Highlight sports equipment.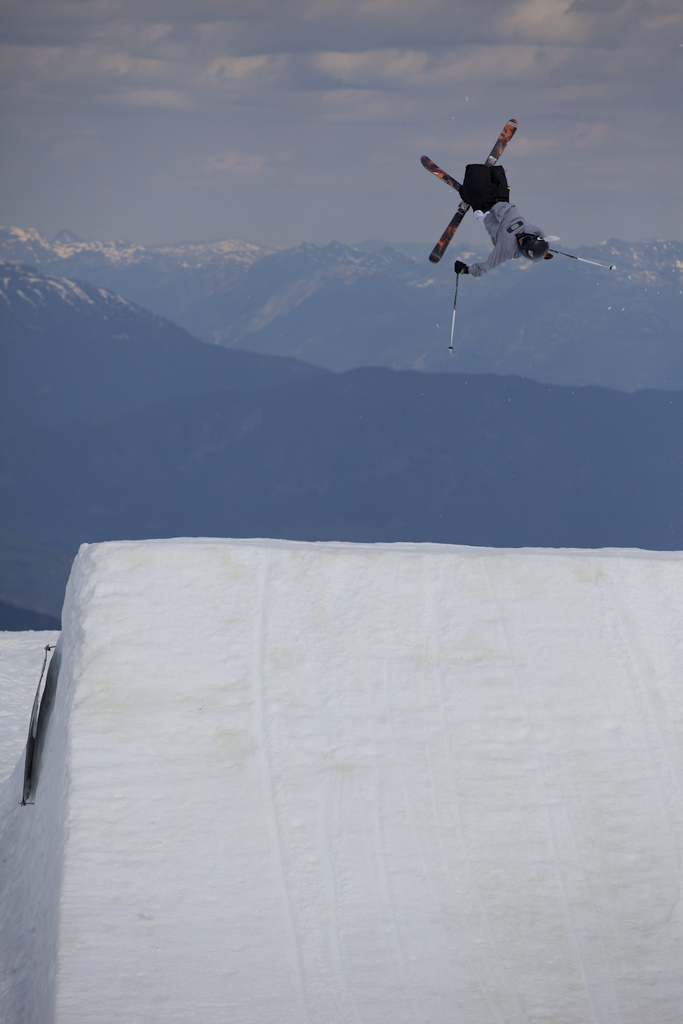
Highlighted region: bbox=(412, 119, 517, 261).
